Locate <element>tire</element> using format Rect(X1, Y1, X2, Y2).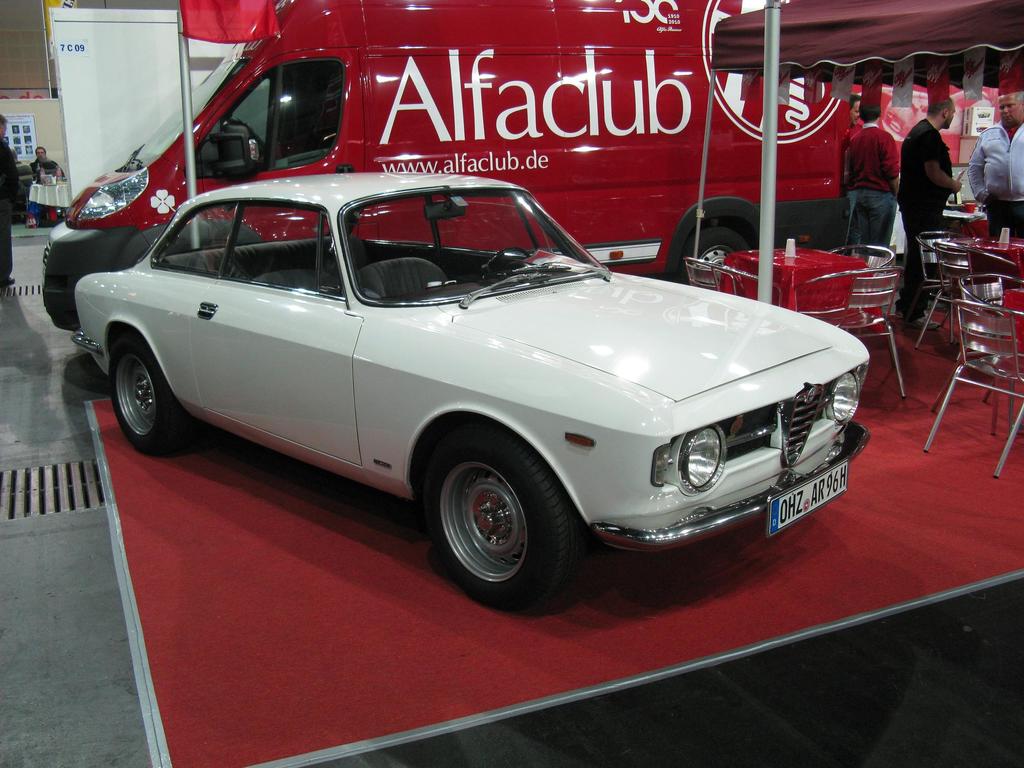
Rect(109, 335, 193, 456).
